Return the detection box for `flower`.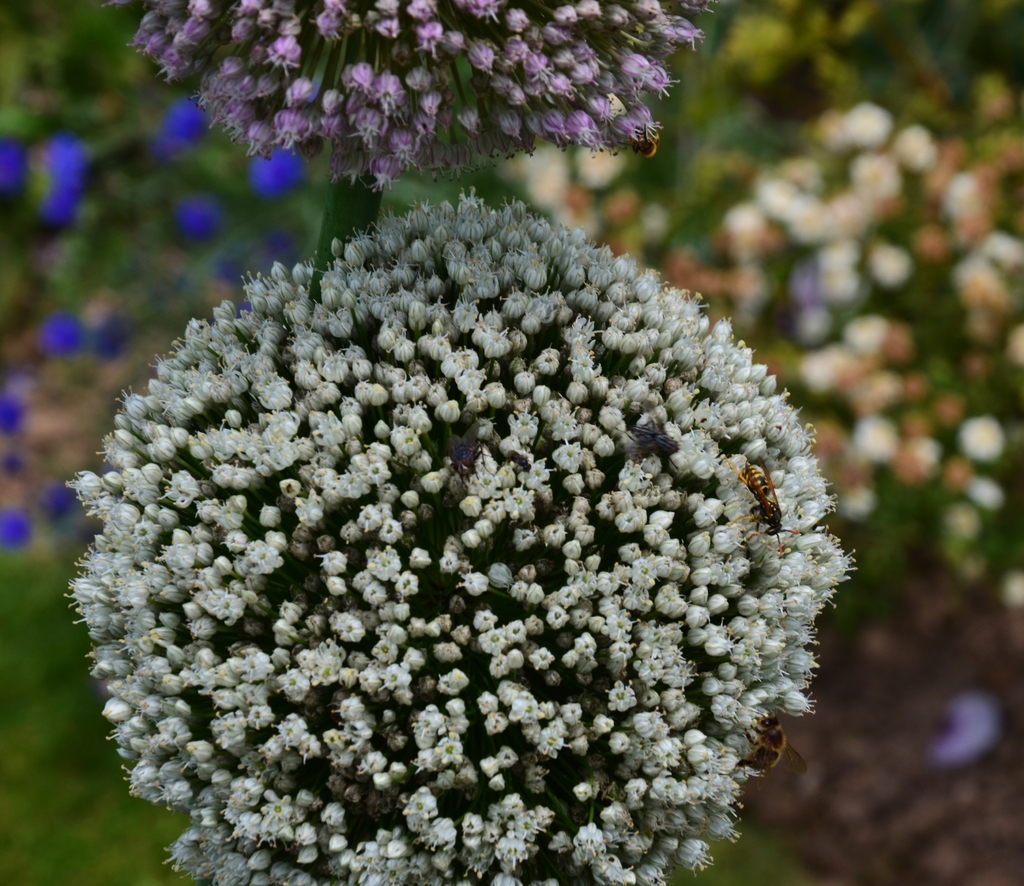
left=0, top=394, right=20, bottom=437.
